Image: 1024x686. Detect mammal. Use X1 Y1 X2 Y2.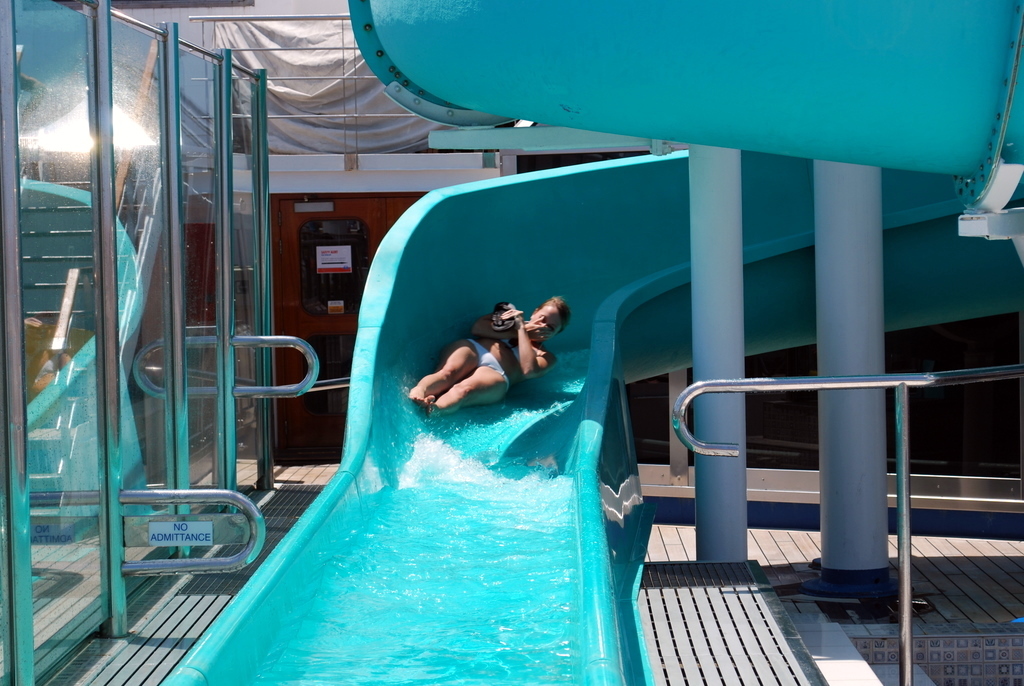
421 300 573 419.
